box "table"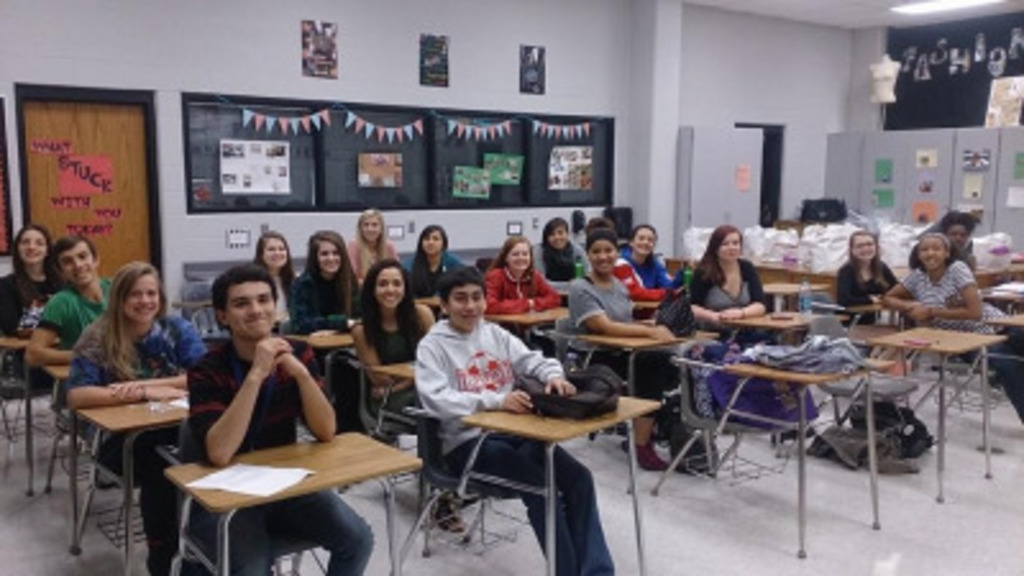
<bbox>371, 358, 415, 440</bbox>
